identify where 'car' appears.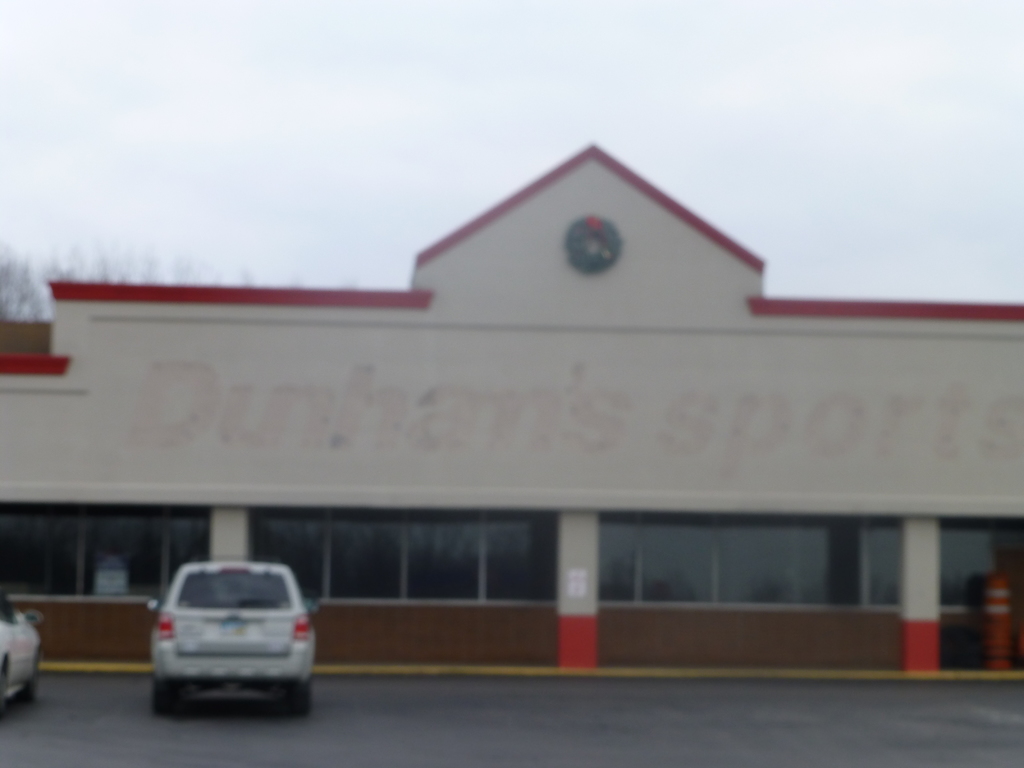
Appears at rect(150, 558, 322, 717).
